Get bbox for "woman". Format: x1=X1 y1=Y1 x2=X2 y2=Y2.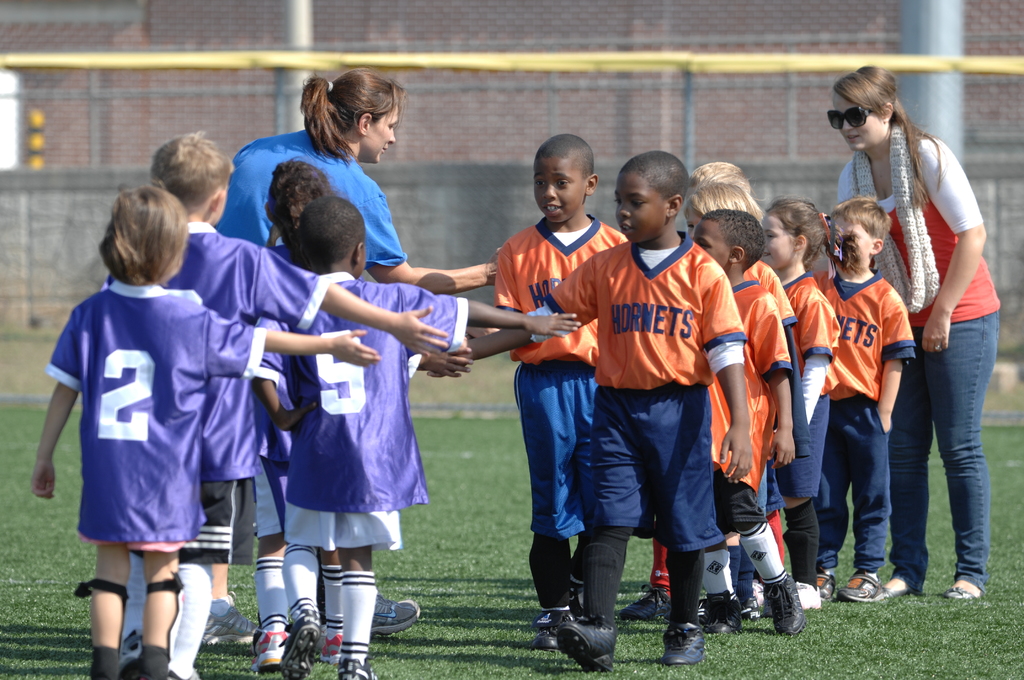
x1=188 y1=67 x2=498 y2=660.
